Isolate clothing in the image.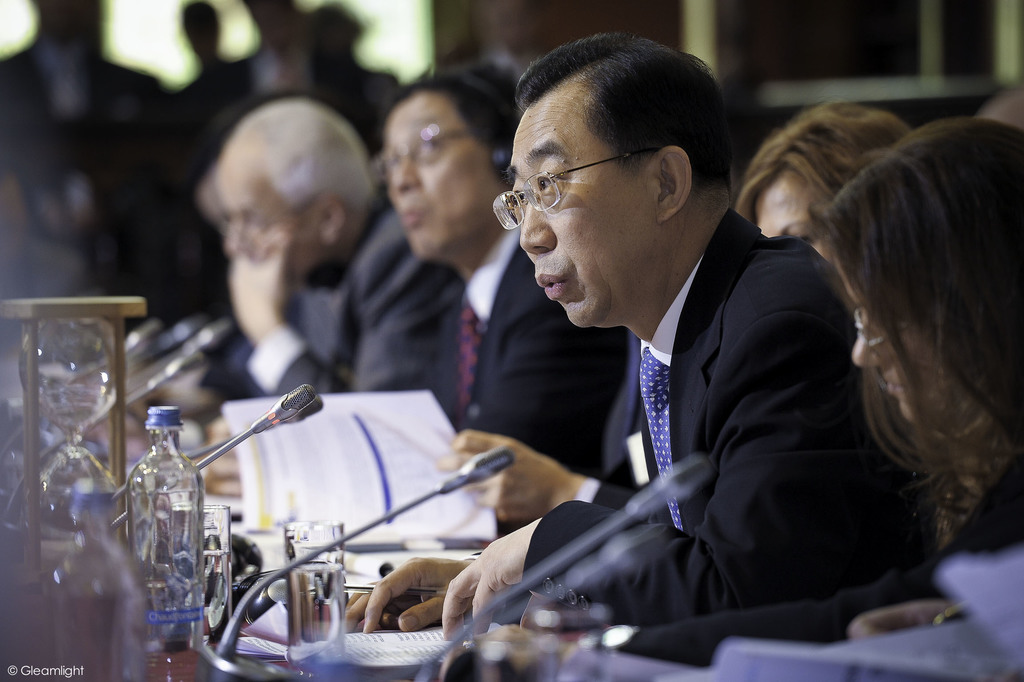
Isolated region: (451,238,628,487).
